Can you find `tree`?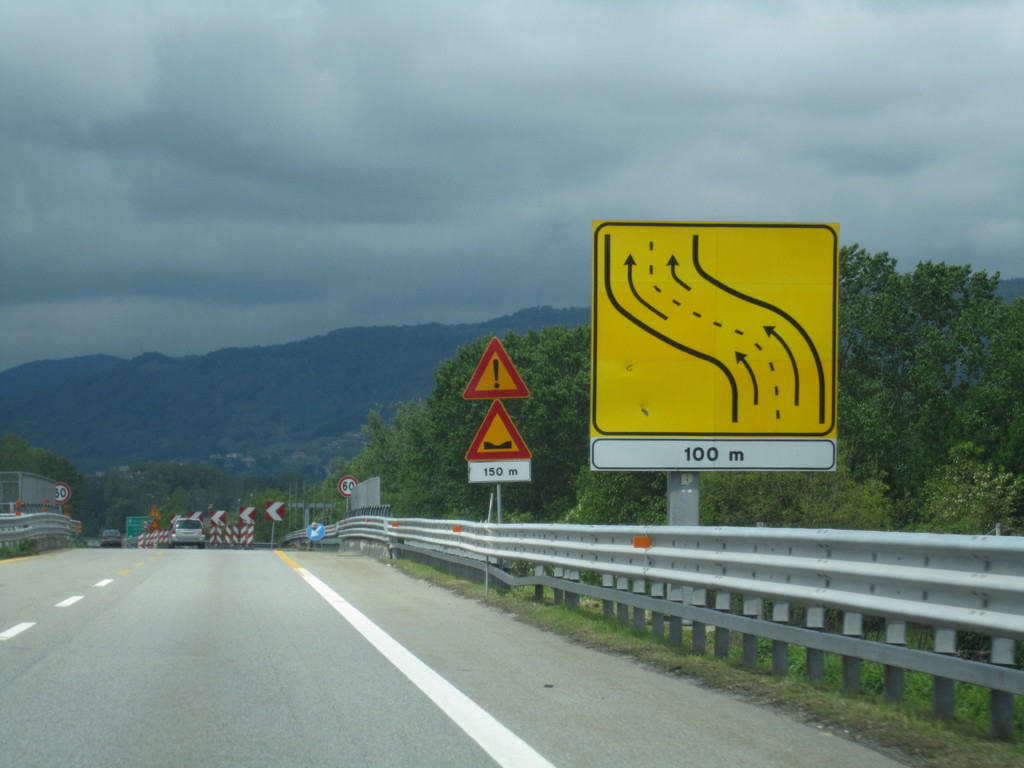
Yes, bounding box: (left=90, top=471, right=165, bottom=532).
